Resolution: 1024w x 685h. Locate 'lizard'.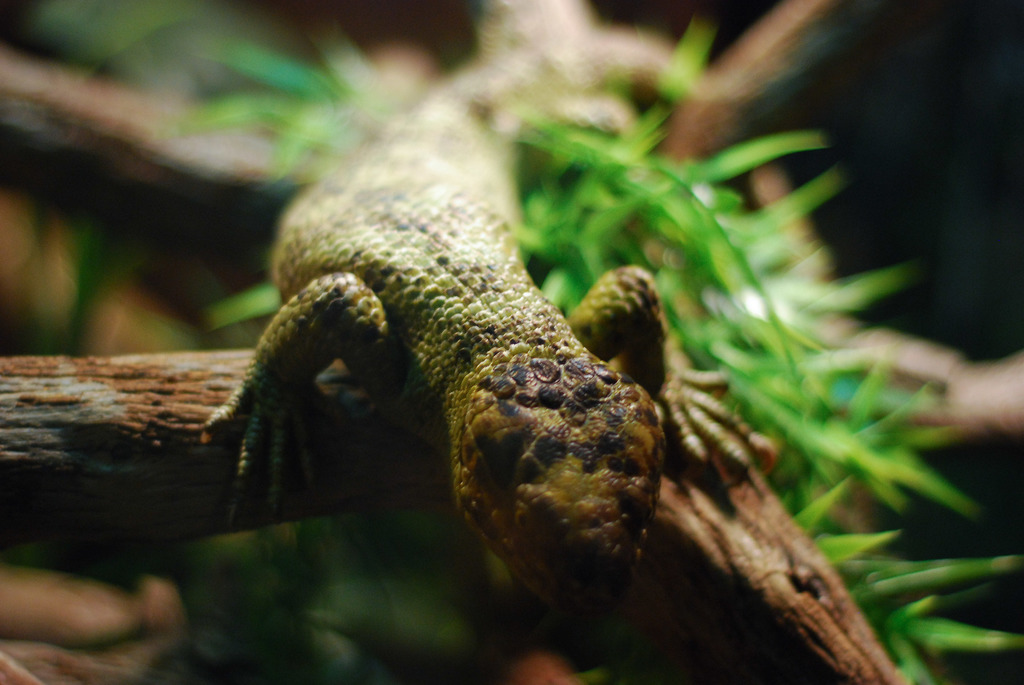
Rect(154, 130, 891, 674).
